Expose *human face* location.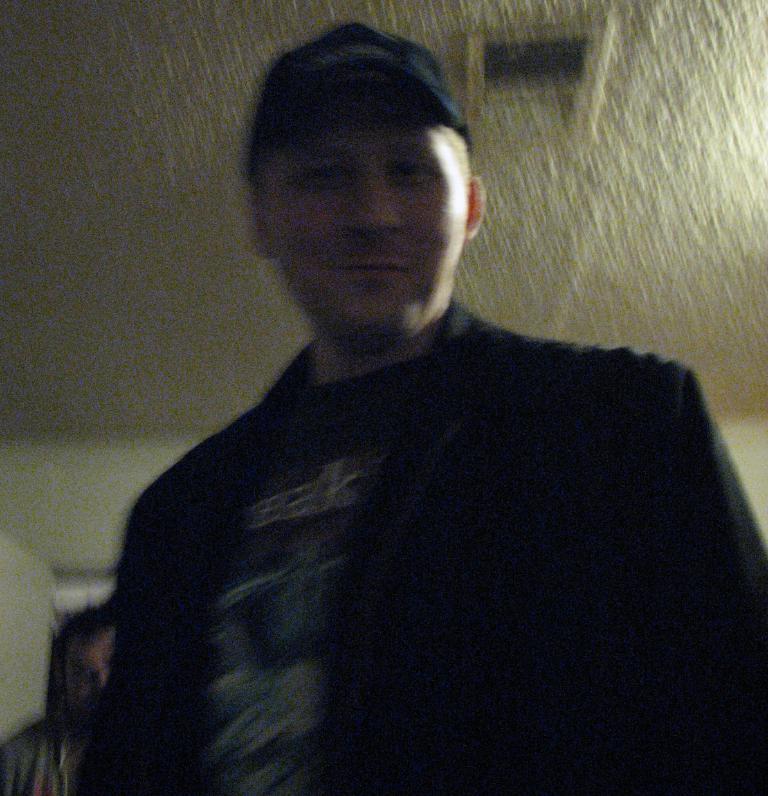
Exposed at {"left": 286, "top": 77, "right": 470, "bottom": 341}.
